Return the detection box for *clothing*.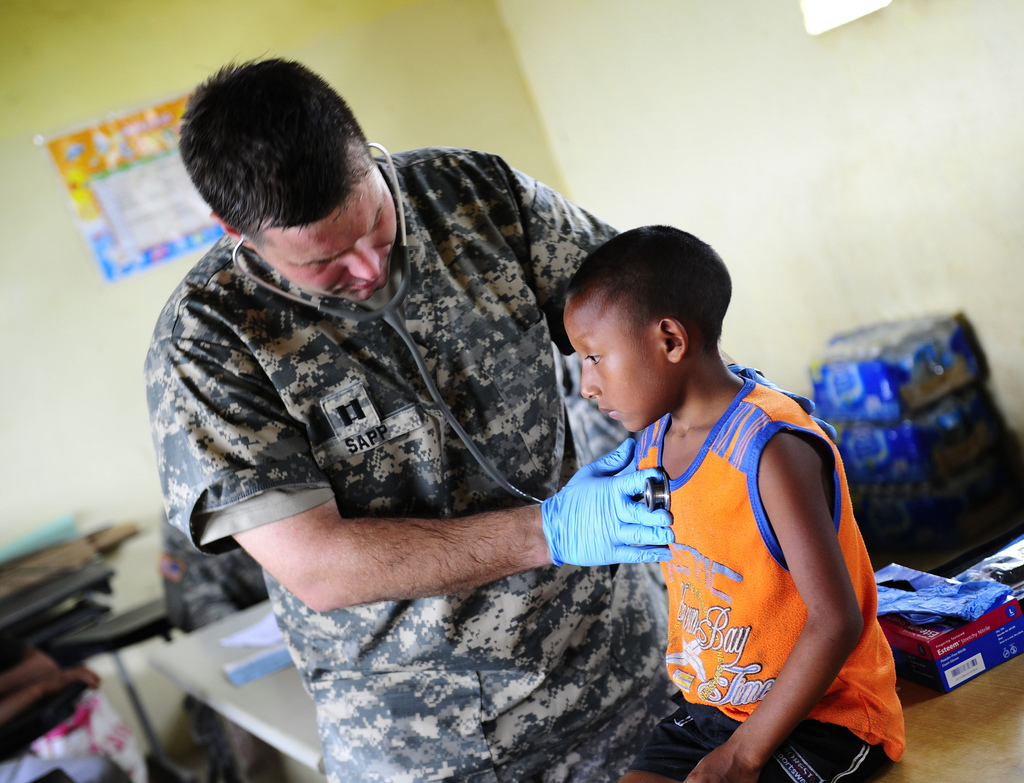
628 380 846 762.
